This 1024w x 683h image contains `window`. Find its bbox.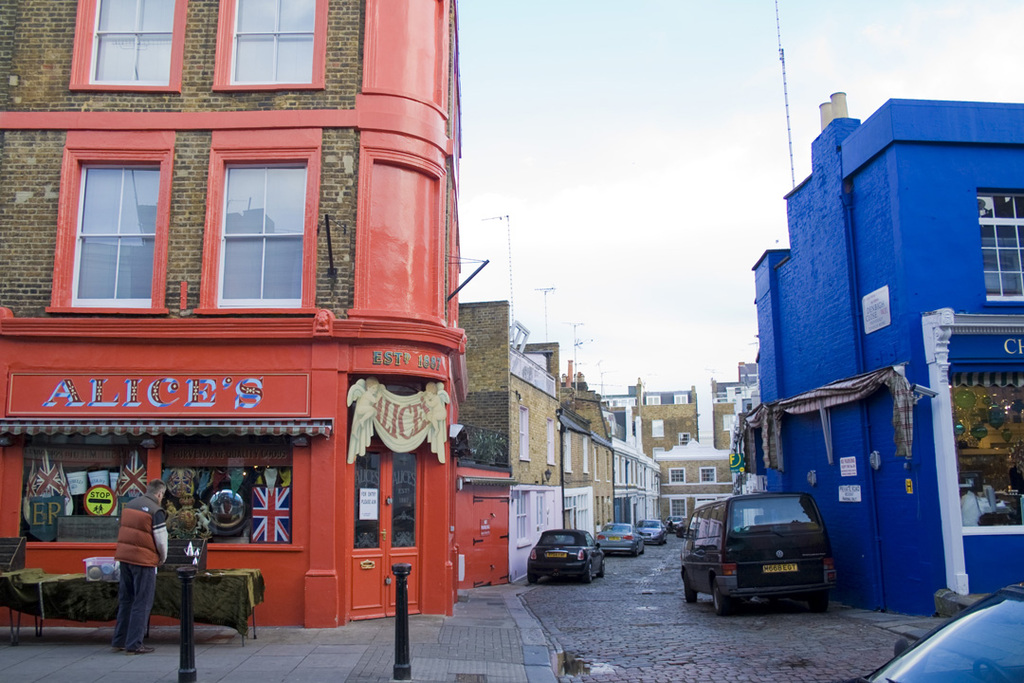
l=186, t=154, r=309, b=318.
